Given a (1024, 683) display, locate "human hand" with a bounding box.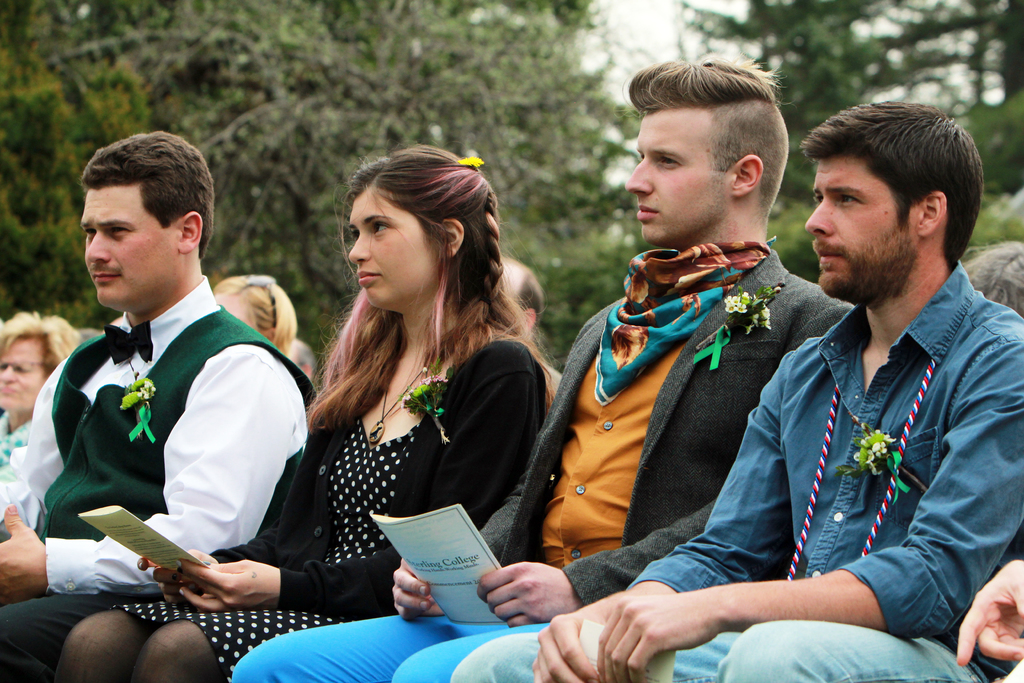
Located: locate(136, 548, 219, 608).
